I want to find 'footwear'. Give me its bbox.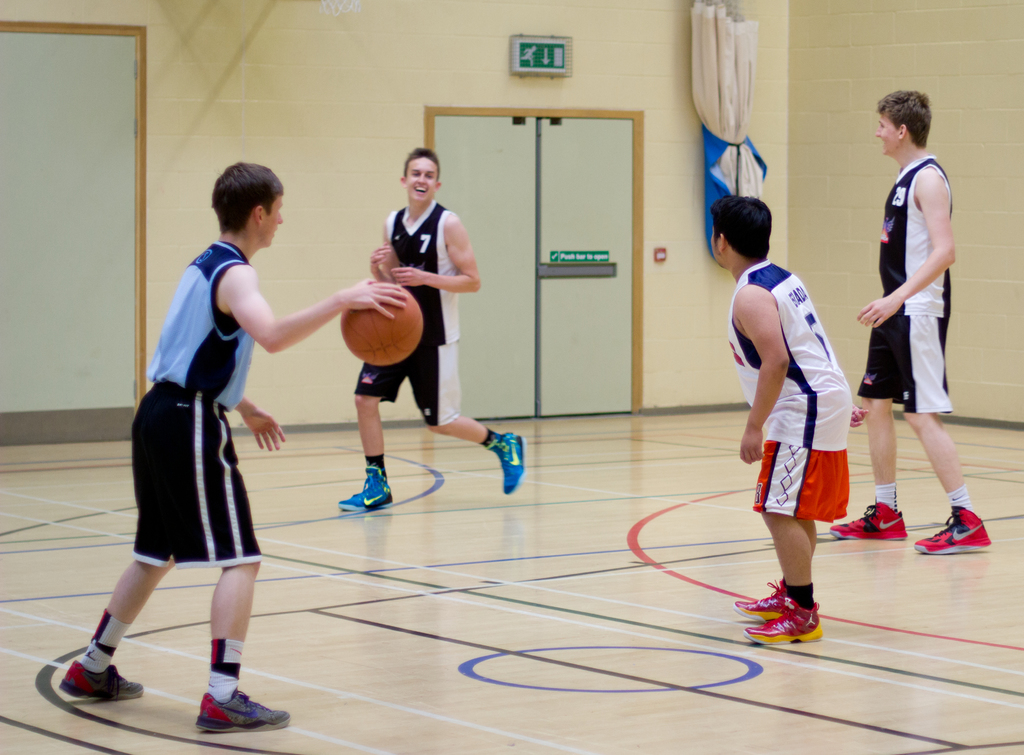
827, 498, 907, 543.
